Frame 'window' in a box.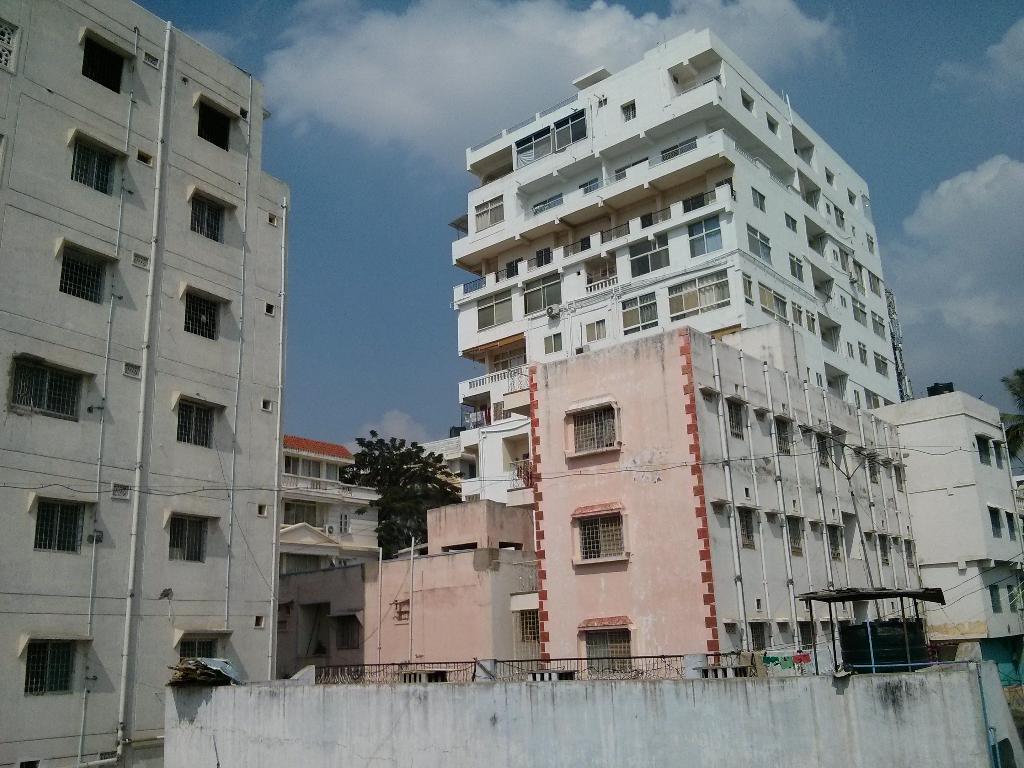
BBox(558, 407, 618, 448).
